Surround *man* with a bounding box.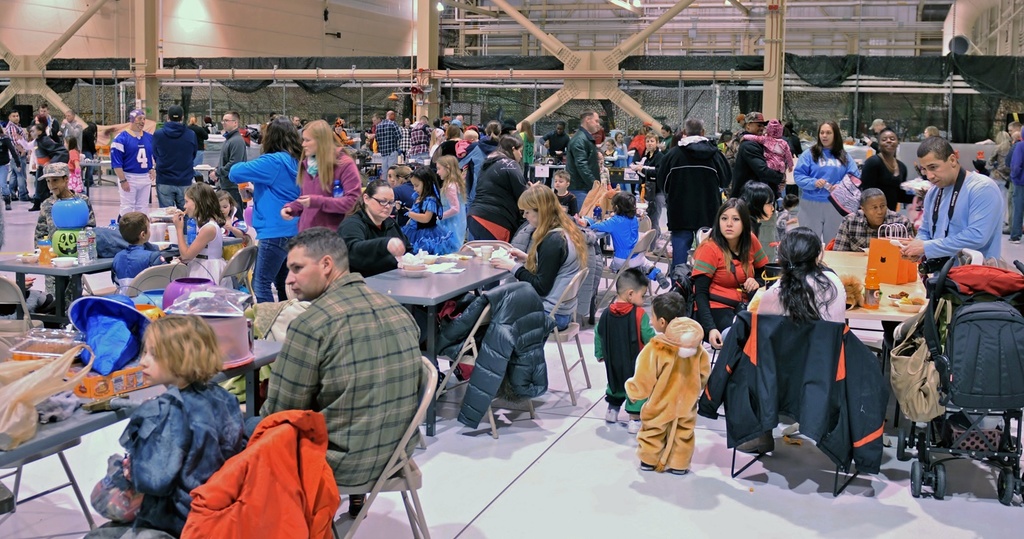
[376, 114, 402, 175].
